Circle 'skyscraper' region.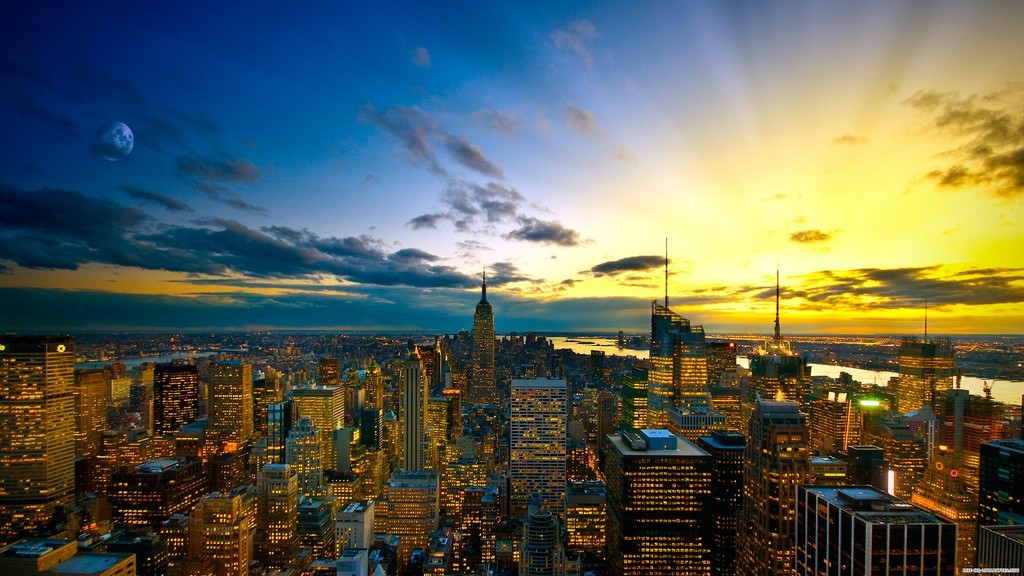
Region: rect(152, 359, 208, 438).
